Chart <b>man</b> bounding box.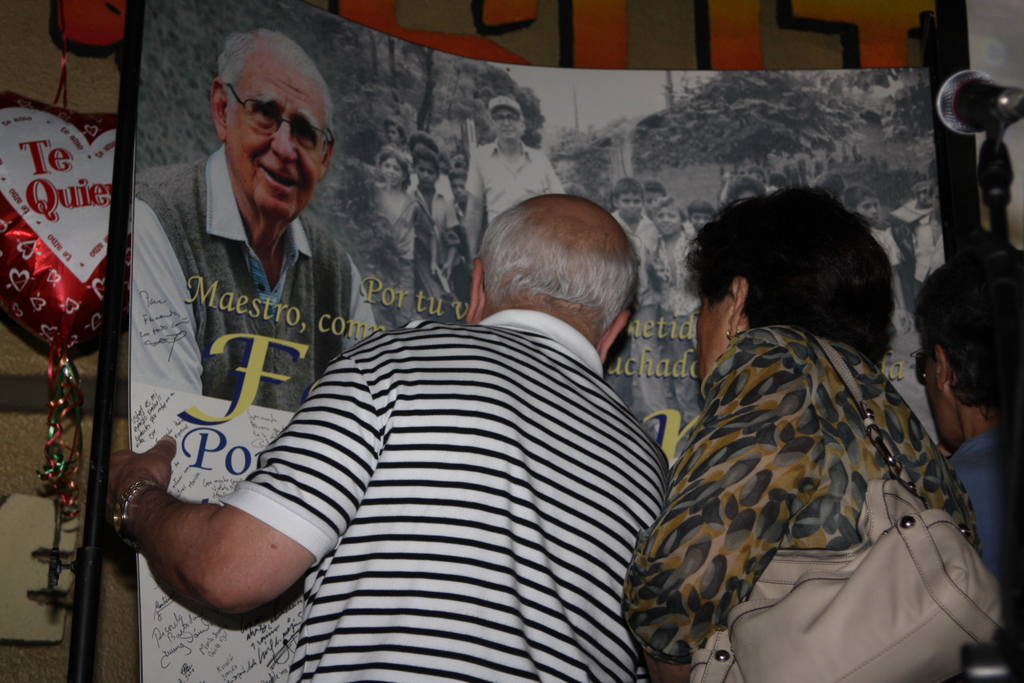
Charted: BBox(137, 29, 384, 411).
